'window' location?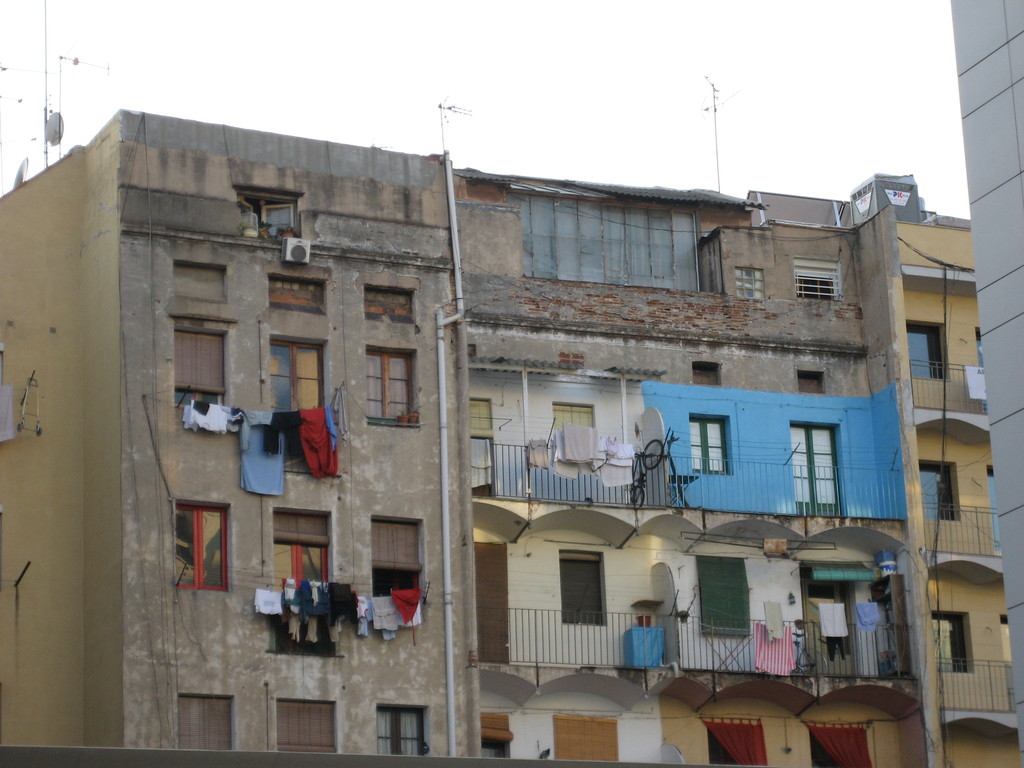
region(989, 466, 1004, 556)
